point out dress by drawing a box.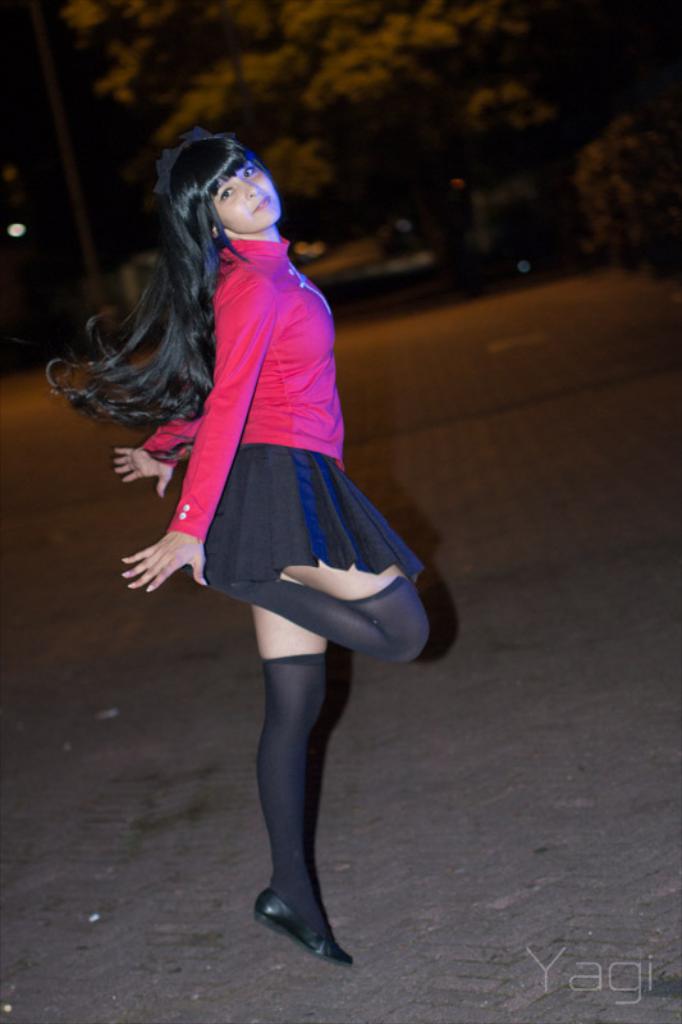
(151, 228, 426, 596).
